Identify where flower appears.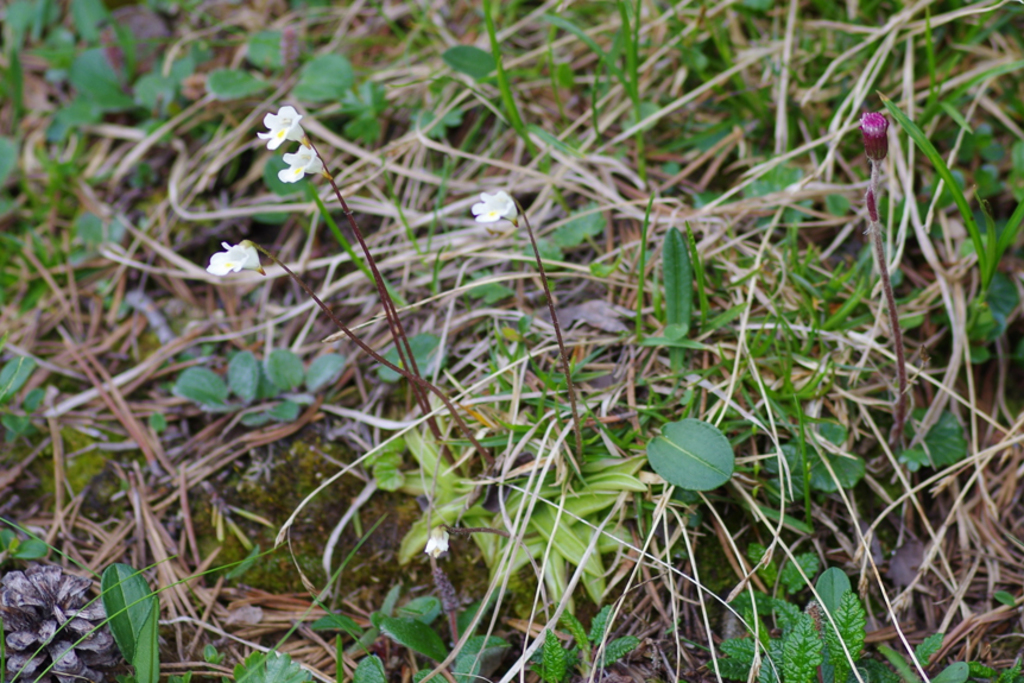
Appears at rect(472, 191, 517, 234).
